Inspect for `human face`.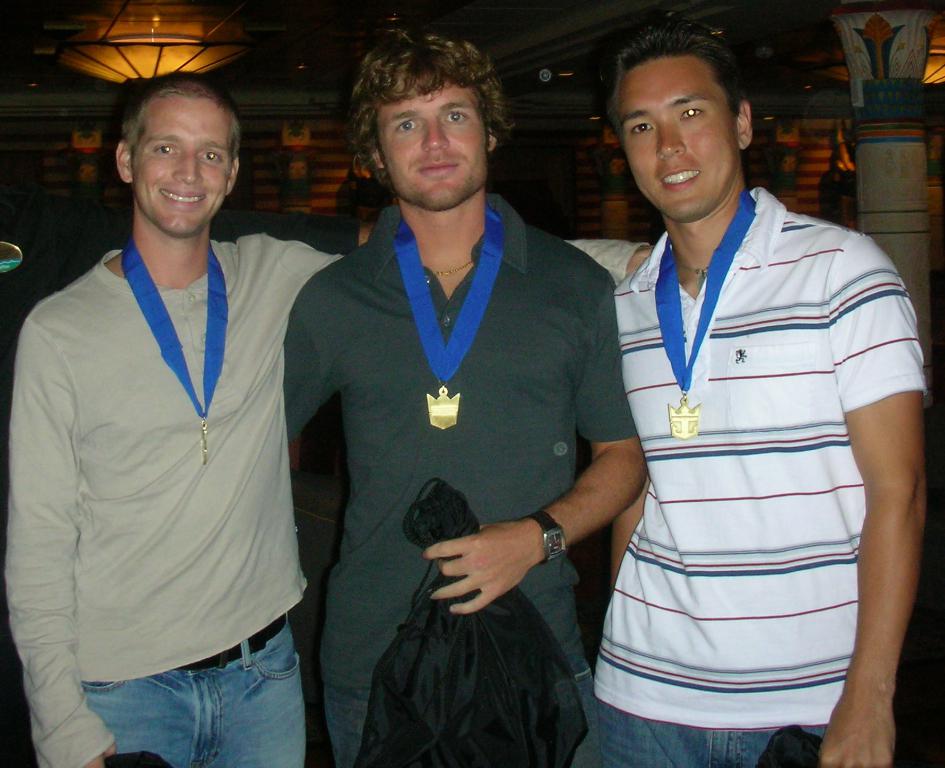
Inspection: (left=618, top=60, right=737, bottom=219).
